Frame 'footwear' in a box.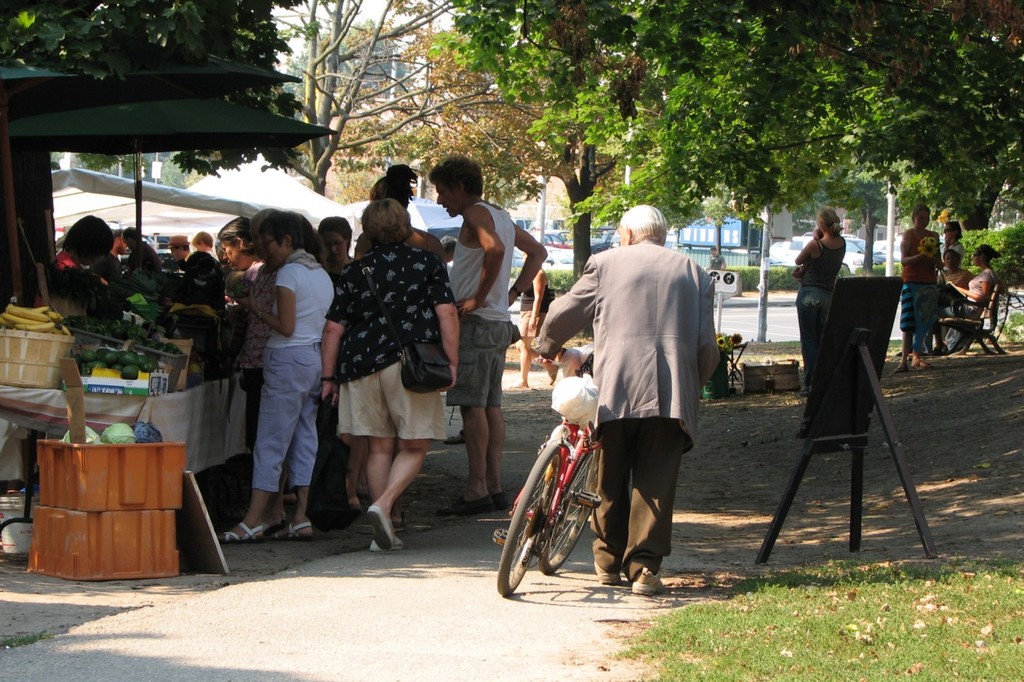
597,560,618,587.
